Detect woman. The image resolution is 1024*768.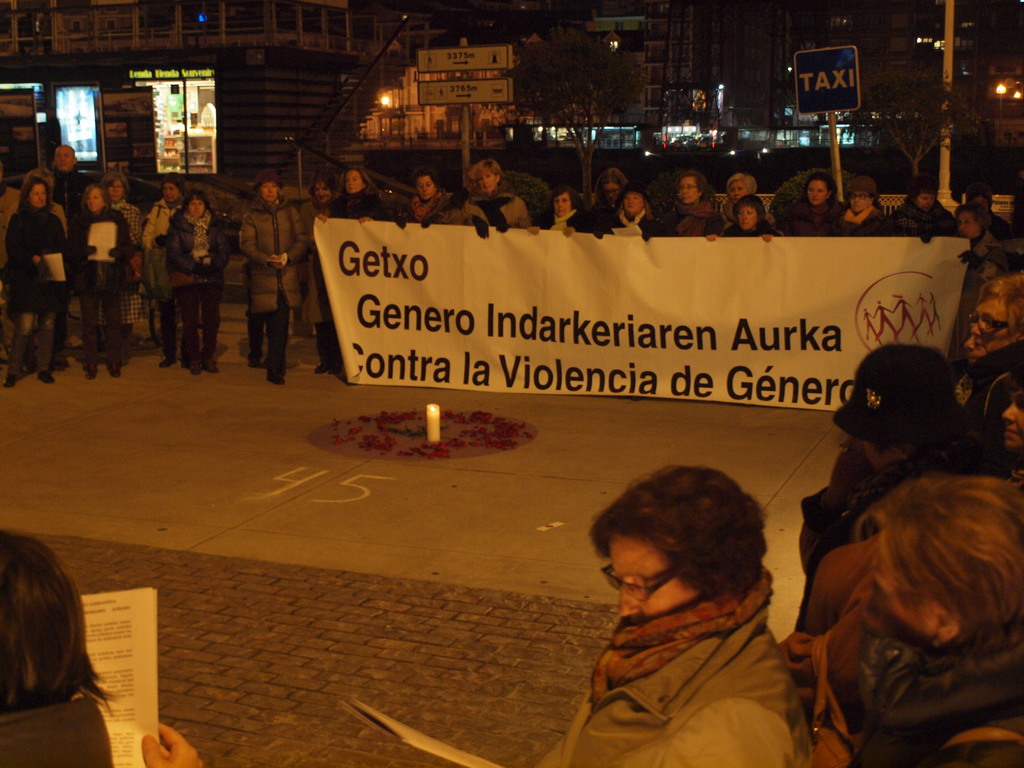
{"left": 667, "top": 168, "right": 721, "bottom": 241}.
